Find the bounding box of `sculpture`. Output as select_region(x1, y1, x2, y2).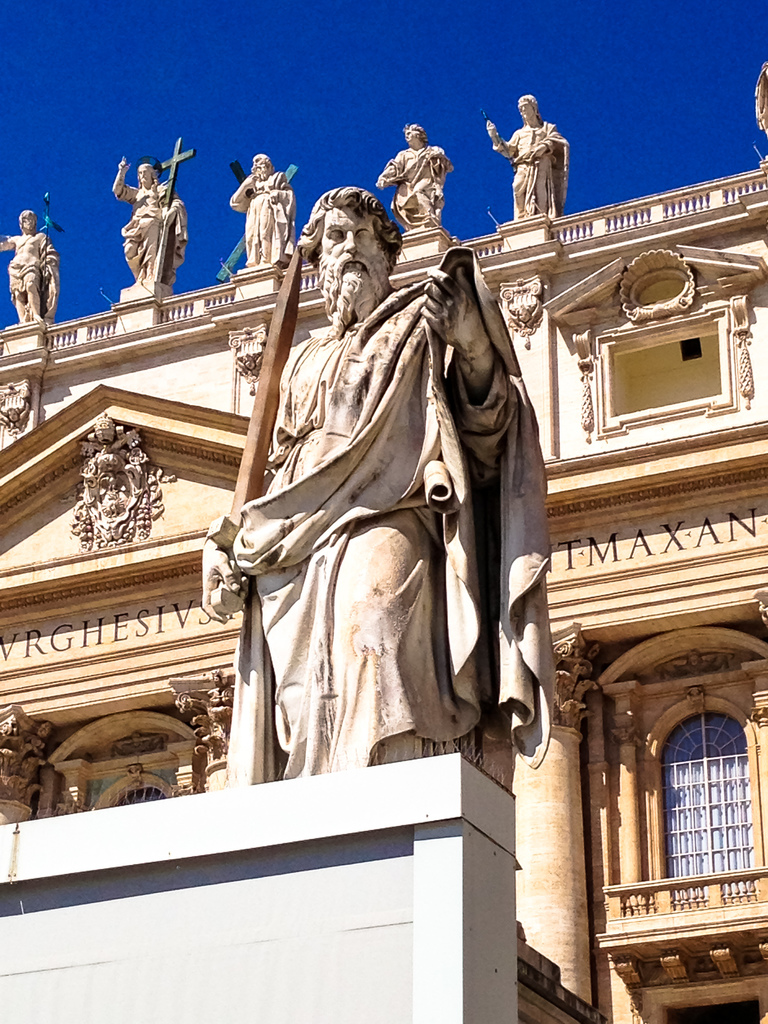
select_region(0, 200, 97, 340).
